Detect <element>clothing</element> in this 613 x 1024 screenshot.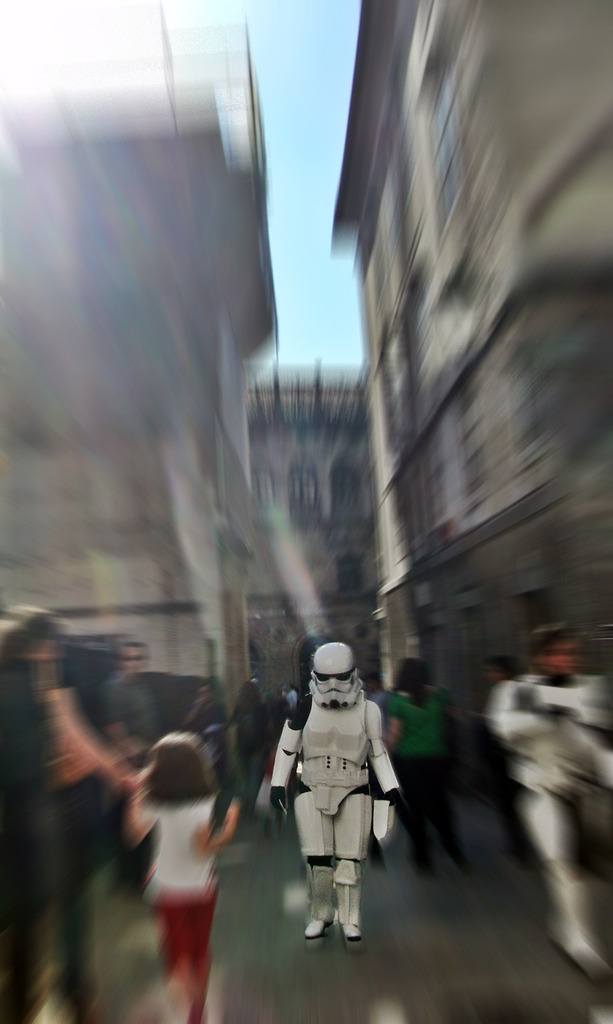
Detection: bbox=[476, 672, 612, 970].
